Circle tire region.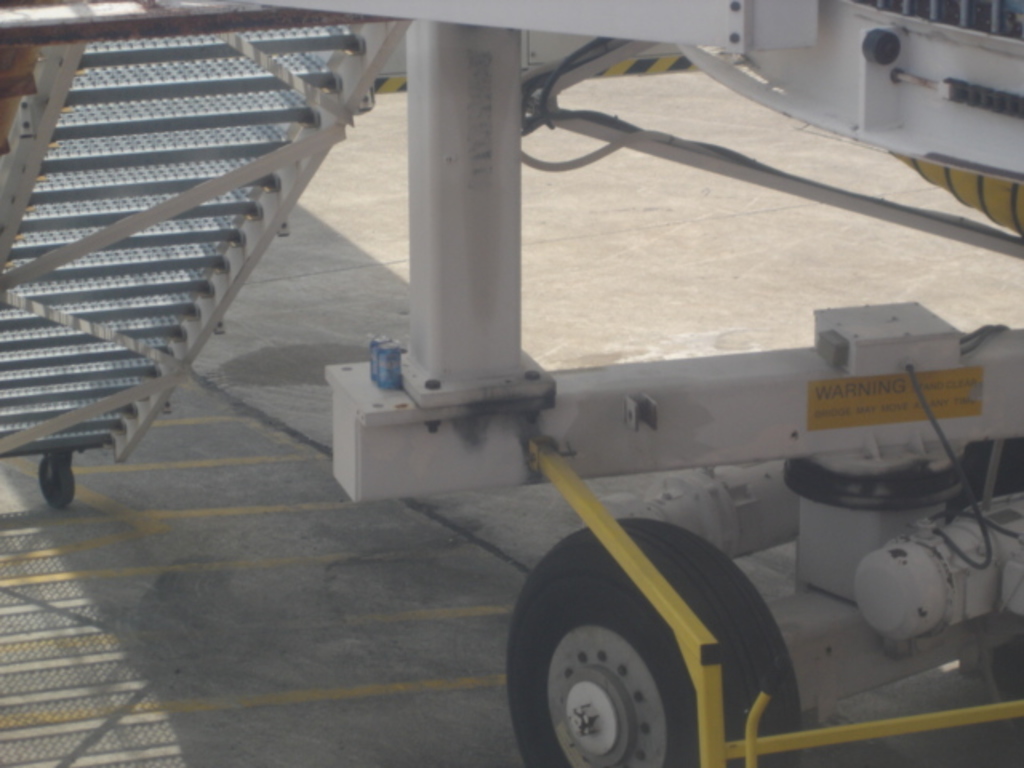
Region: box=[35, 454, 72, 507].
